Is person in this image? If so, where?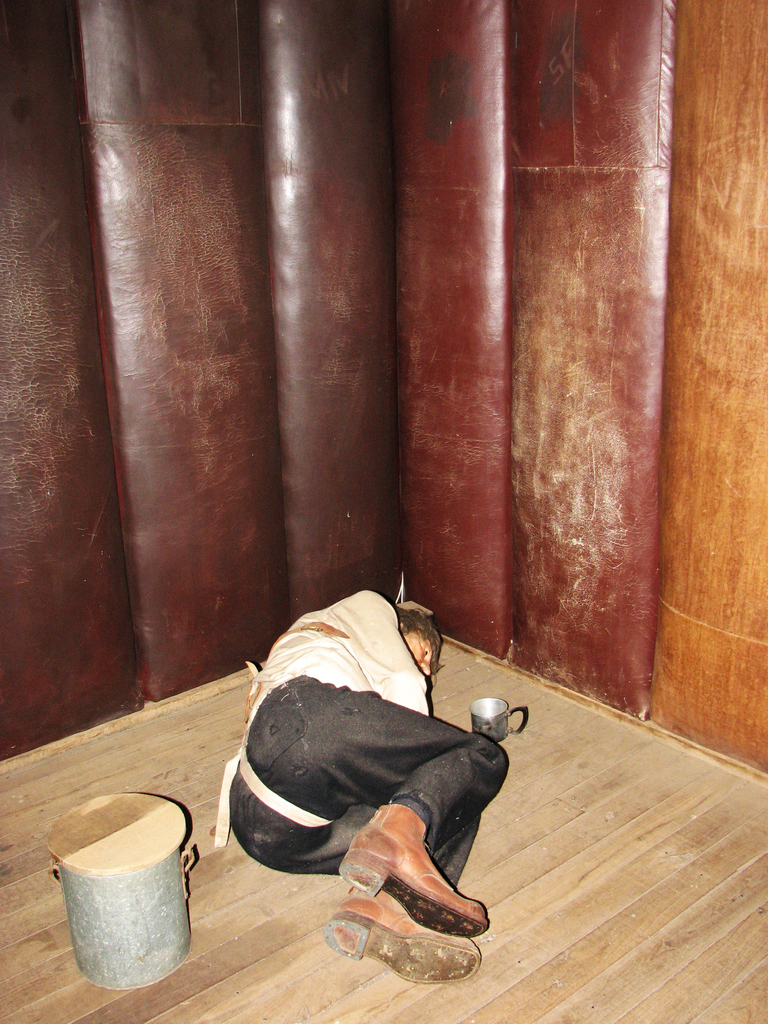
Yes, at box(216, 554, 526, 959).
